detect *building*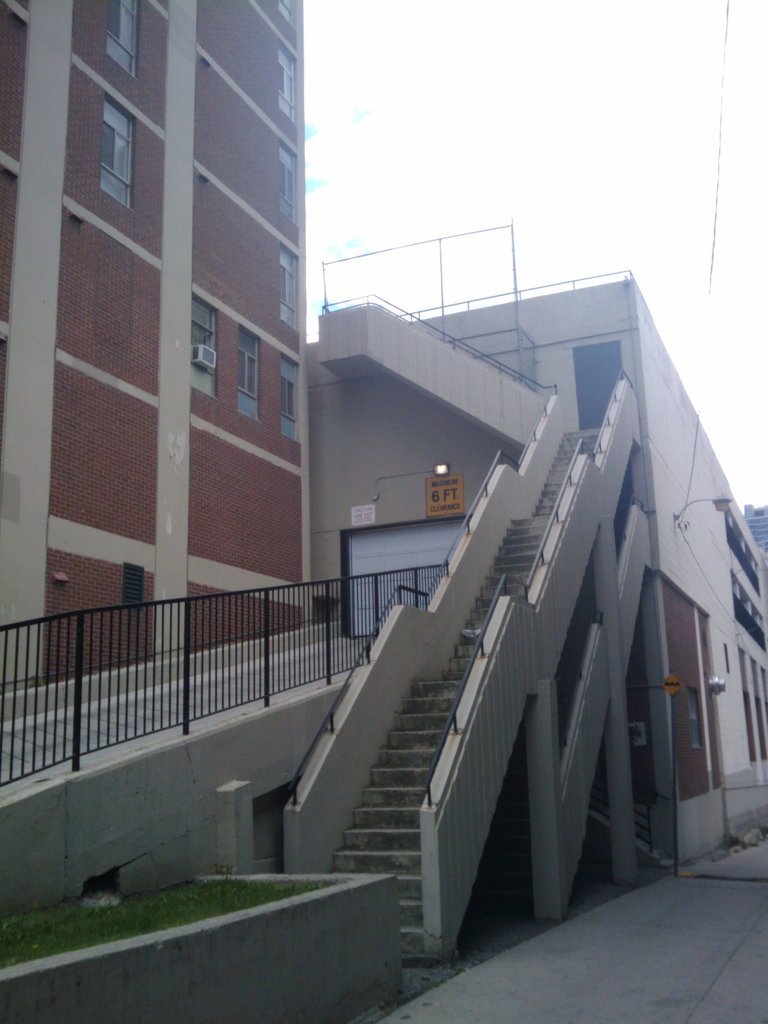
bbox=(744, 508, 767, 548)
